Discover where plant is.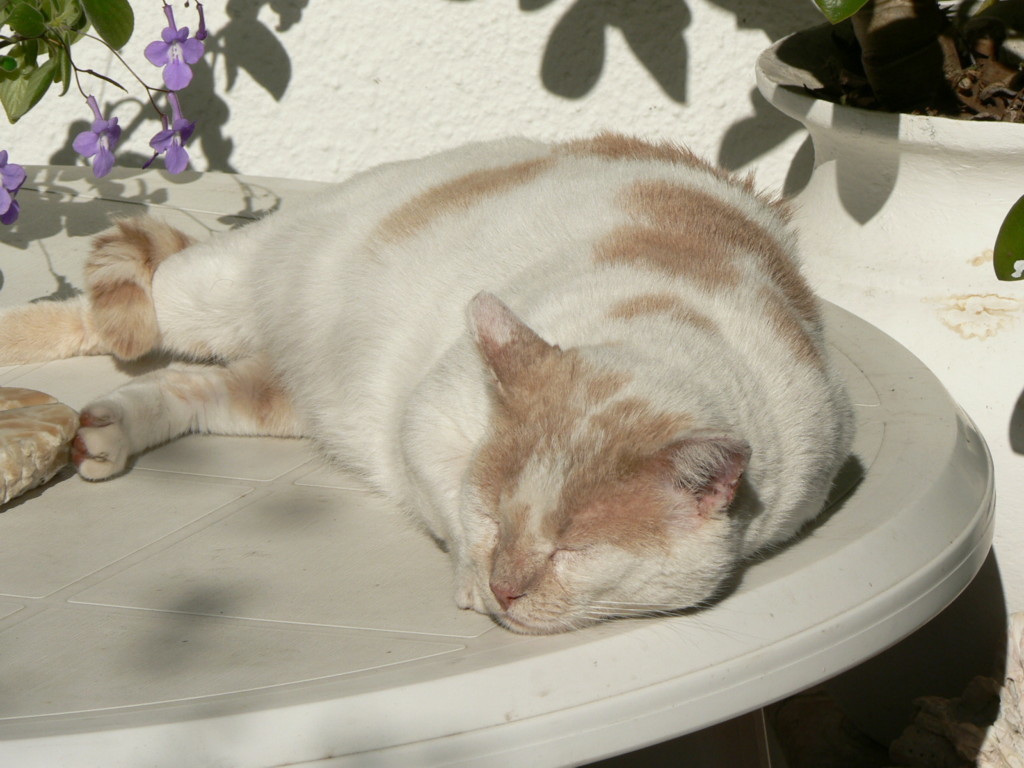
Discovered at <region>815, 0, 1023, 280</region>.
